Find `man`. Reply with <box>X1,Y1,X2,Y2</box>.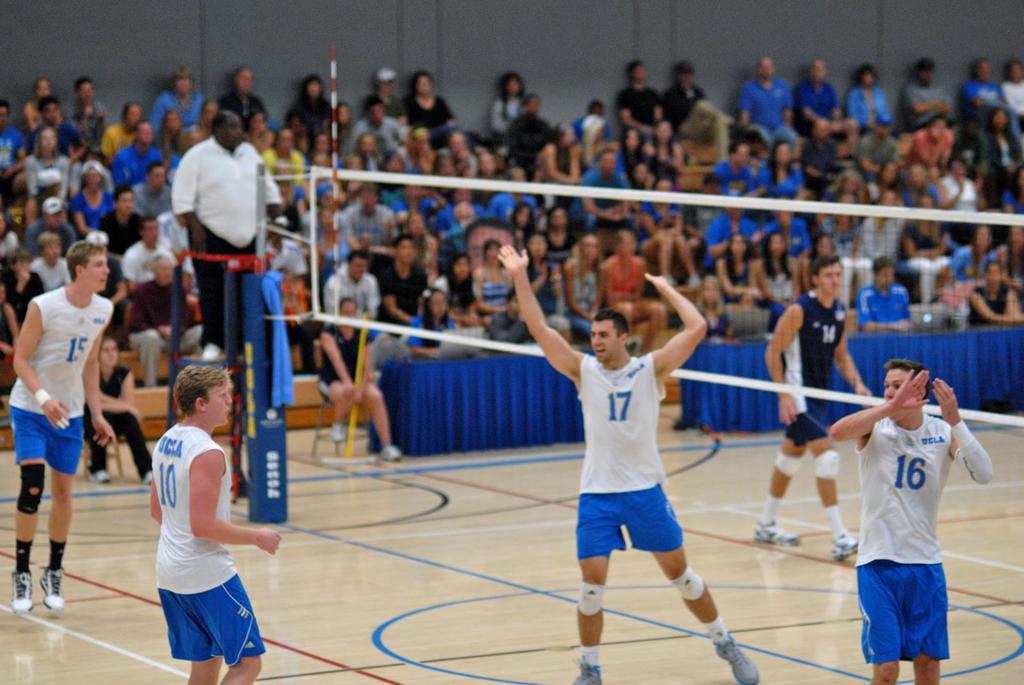
<box>140,354,285,678</box>.
